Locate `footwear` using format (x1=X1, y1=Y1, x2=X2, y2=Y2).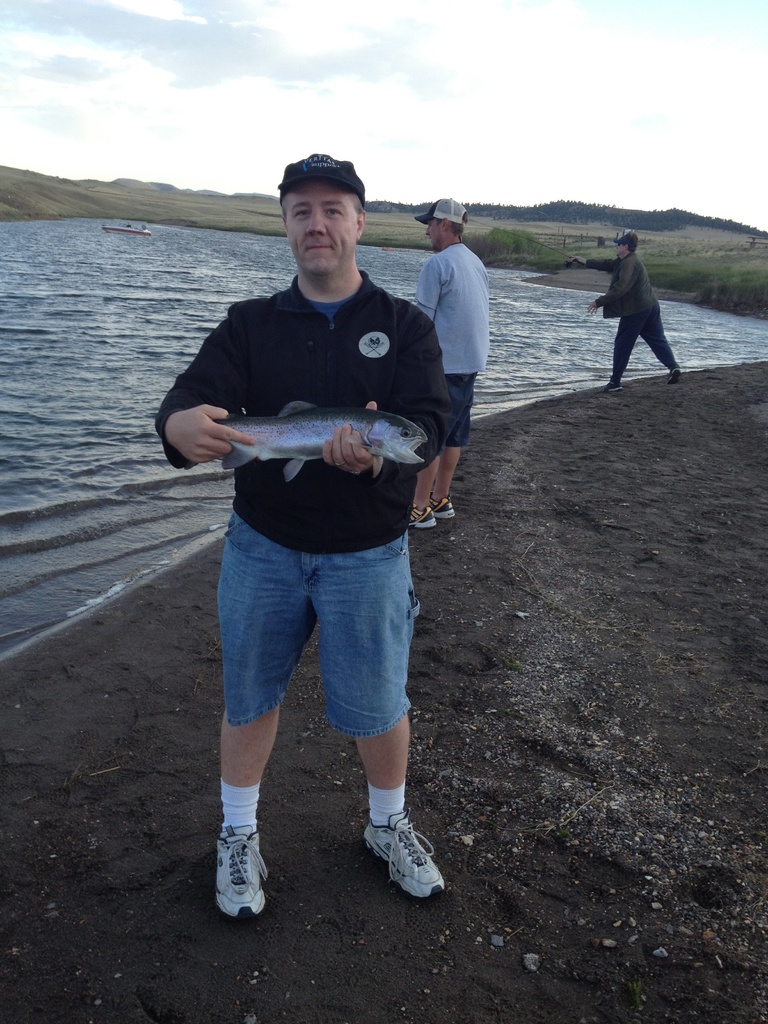
(x1=448, y1=489, x2=458, y2=526).
